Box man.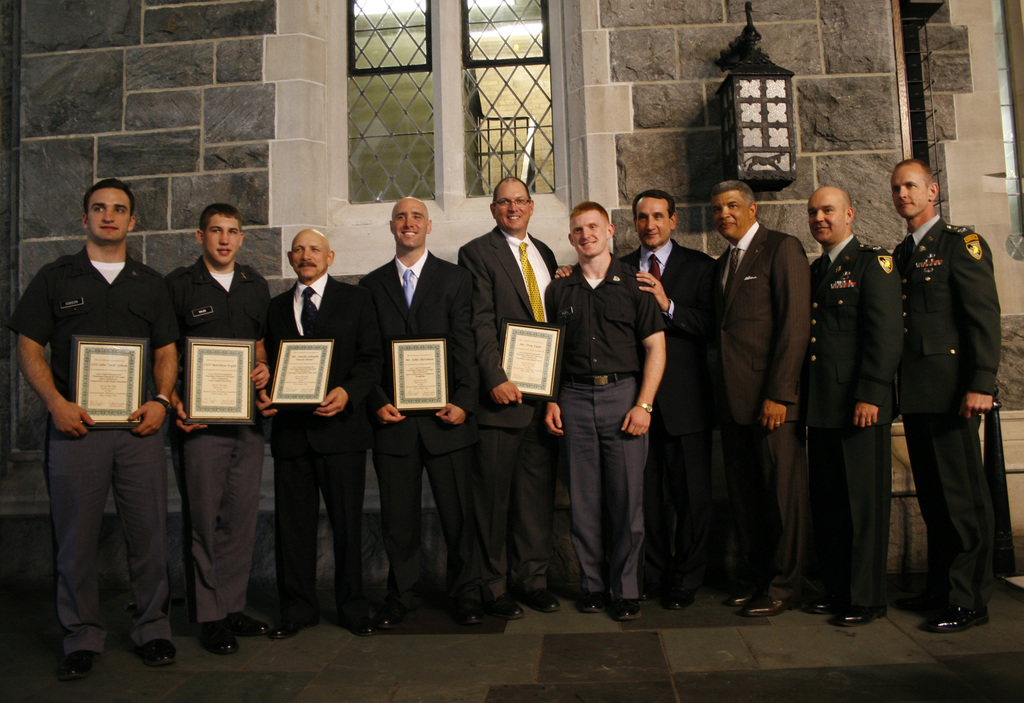
274:223:372:638.
